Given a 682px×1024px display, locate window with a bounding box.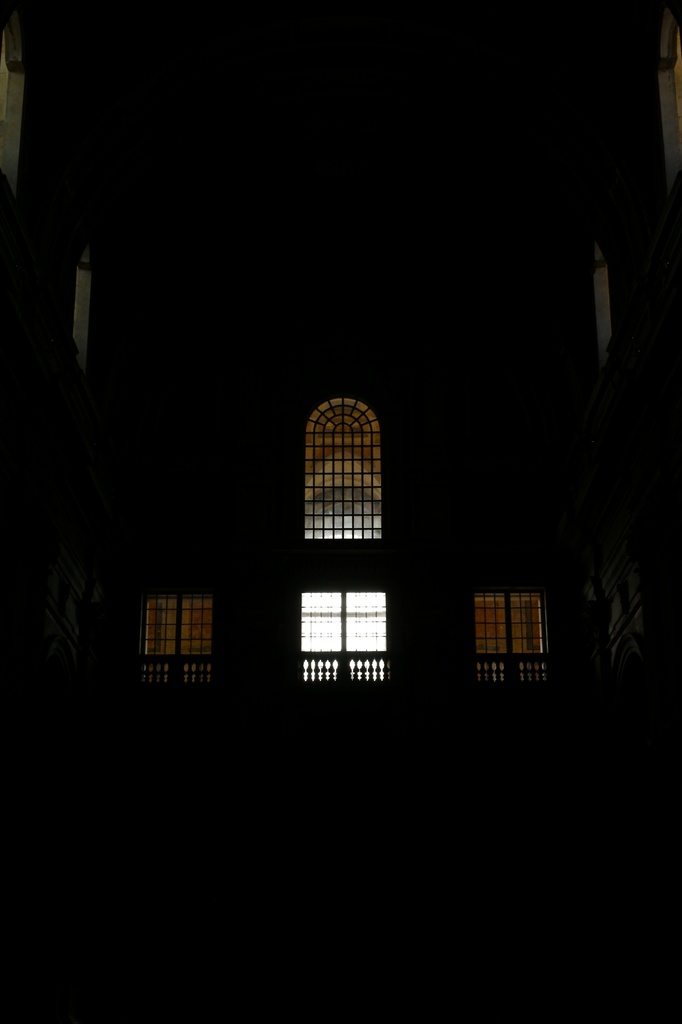
Located: 294, 564, 403, 691.
